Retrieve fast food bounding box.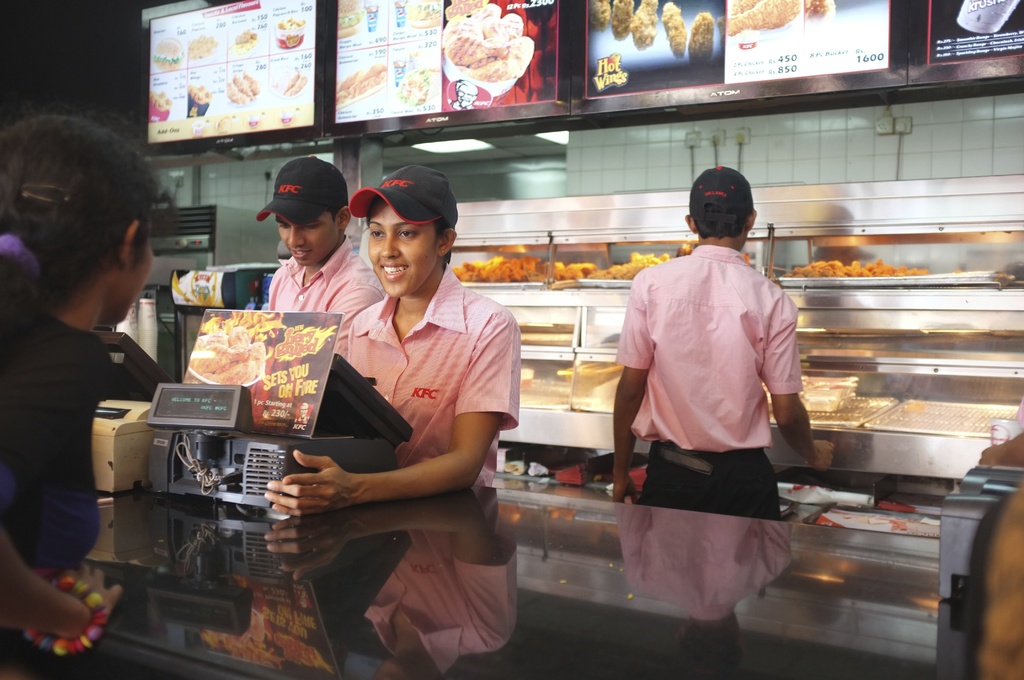
Bounding box: <box>449,246,554,280</box>.
